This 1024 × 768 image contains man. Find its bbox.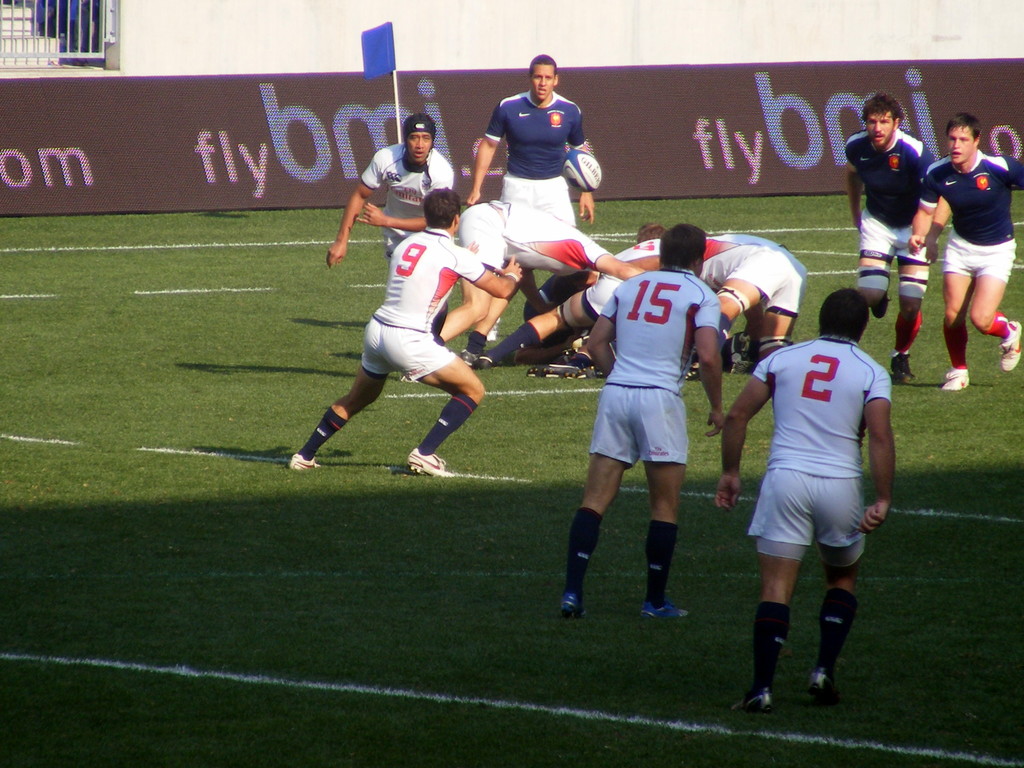
{"left": 846, "top": 92, "right": 934, "bottom": 378}.
